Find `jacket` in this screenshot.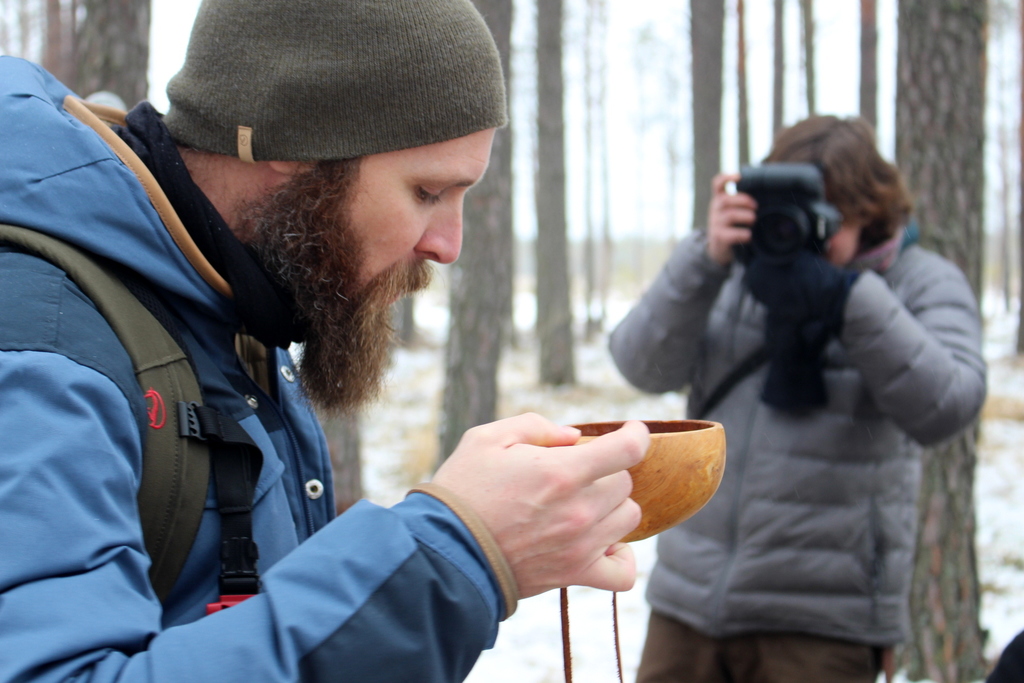
The bounding box for `jacket` is (588,214,1022,665).
